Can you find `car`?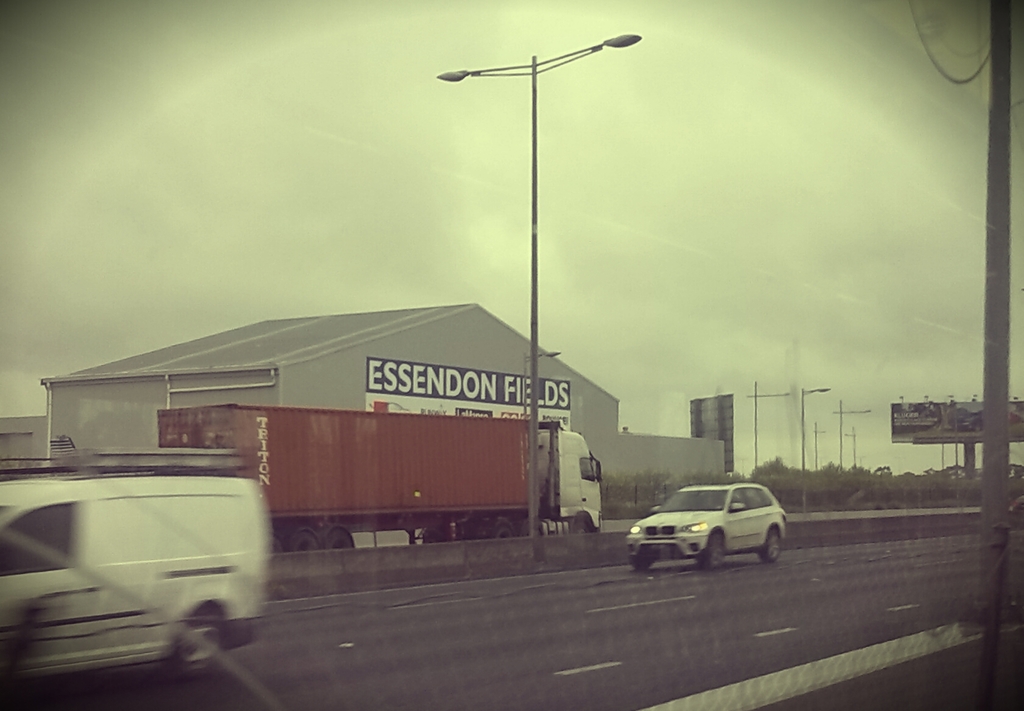
Yes, bounding box: crop(627, 484, 788, 570).
